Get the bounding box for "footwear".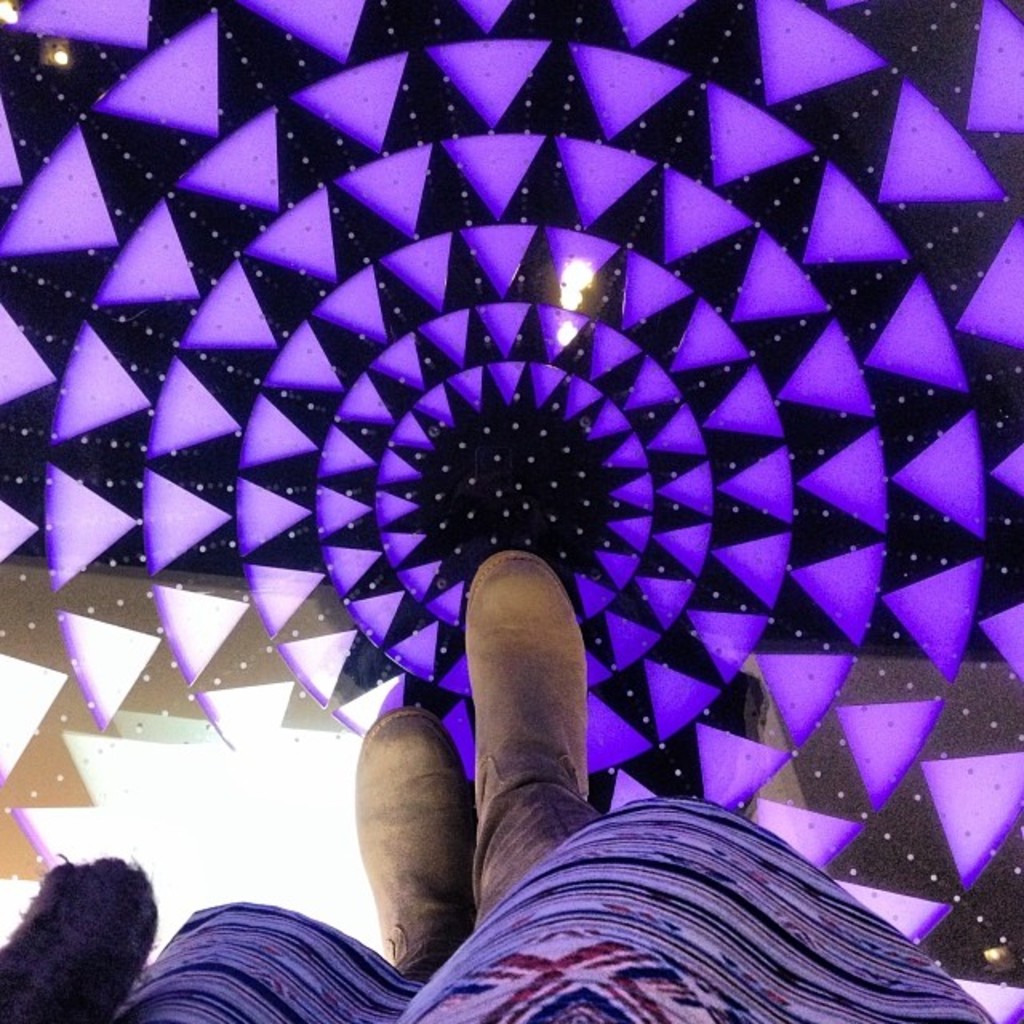
pyautogui.locateOnScreen(318, 725, 480, 995).
